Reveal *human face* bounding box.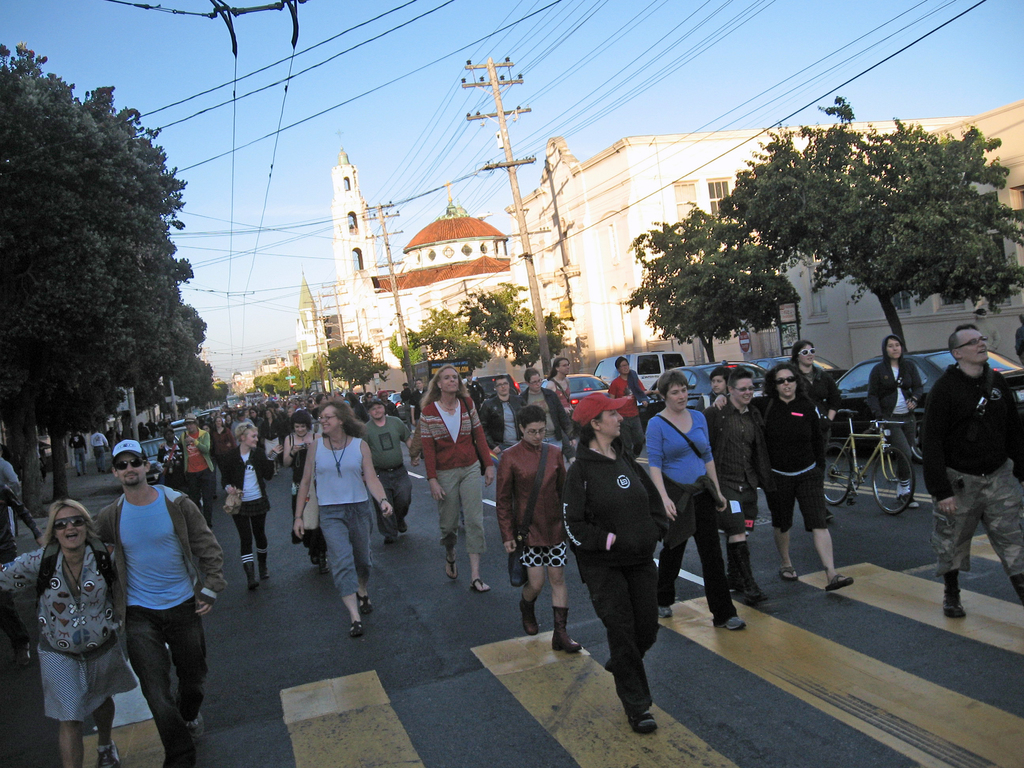
Revealed: (50, 506, 90, 552).
